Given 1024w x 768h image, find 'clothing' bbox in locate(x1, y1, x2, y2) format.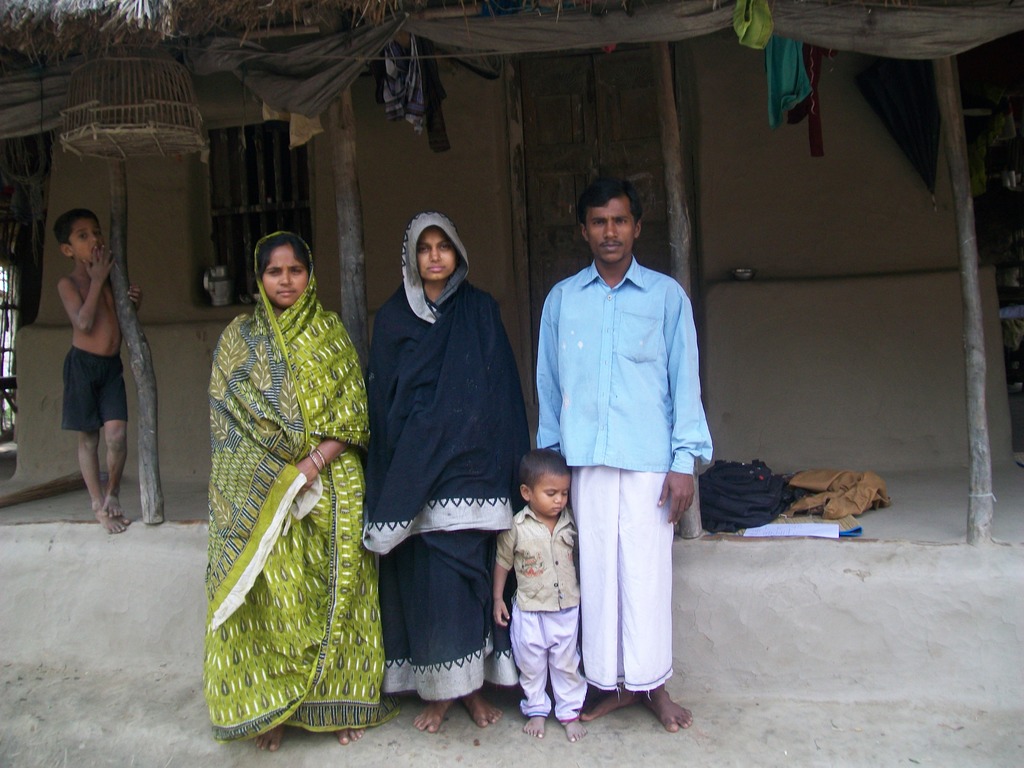
locate(487, 497, 590, 714).
